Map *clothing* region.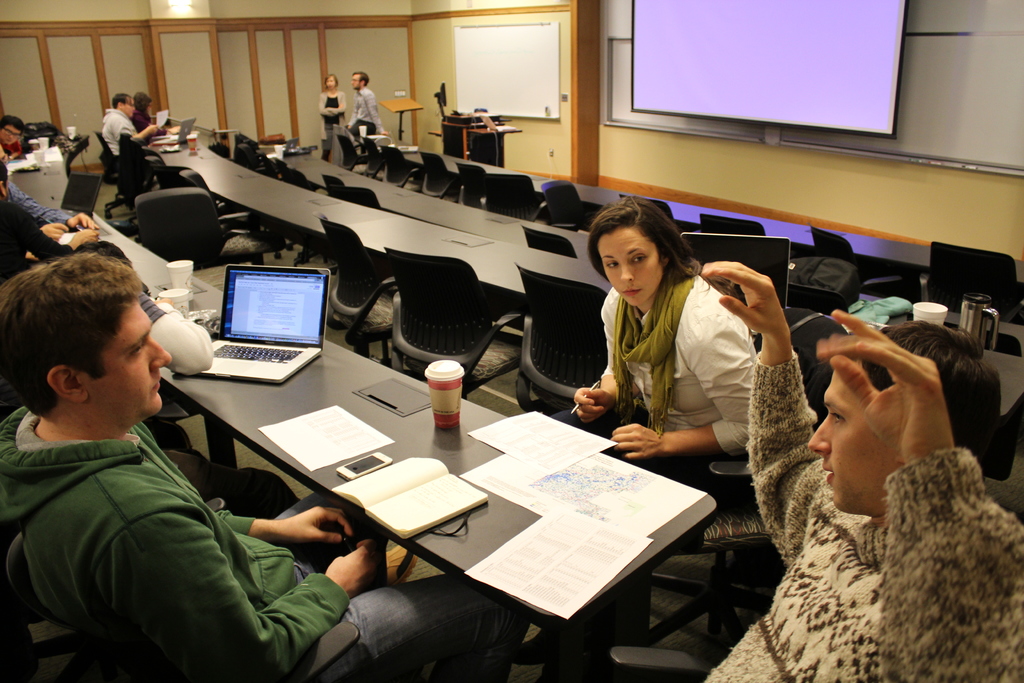
Mapped to [left=346, top=83, right=384, bottom=145].
